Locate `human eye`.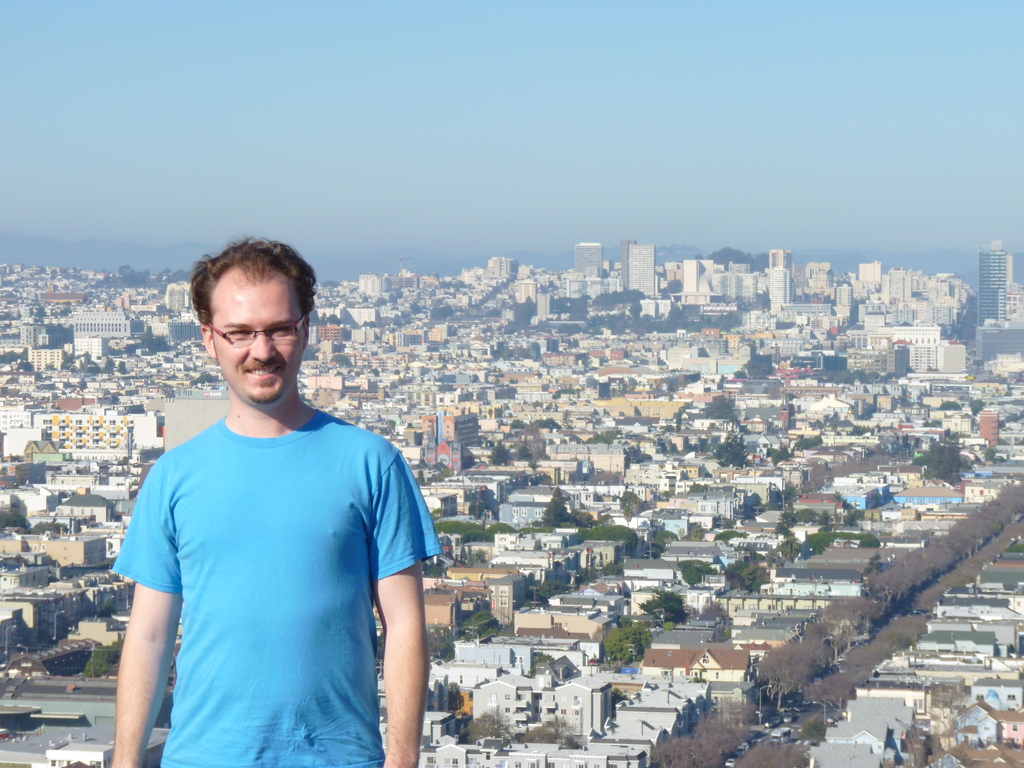
Bounding box: x1=271 y1=323 x2=291 y2=337.
